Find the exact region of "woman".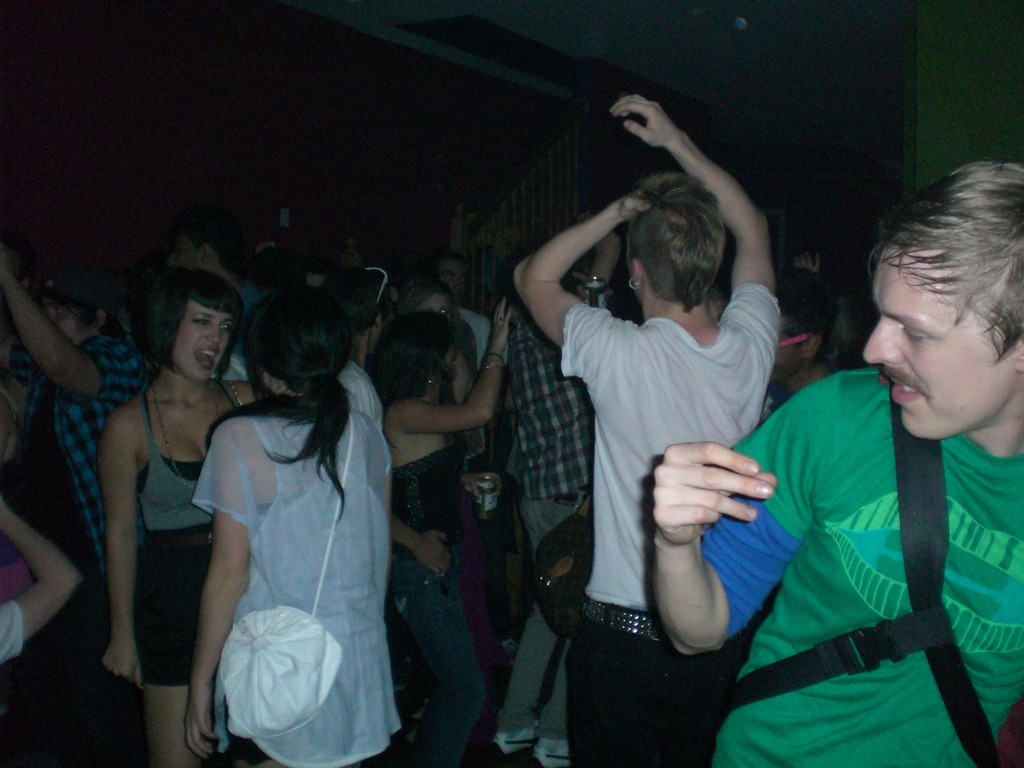
Exact region: (left=363, top=294, right=518, bottom=767).
